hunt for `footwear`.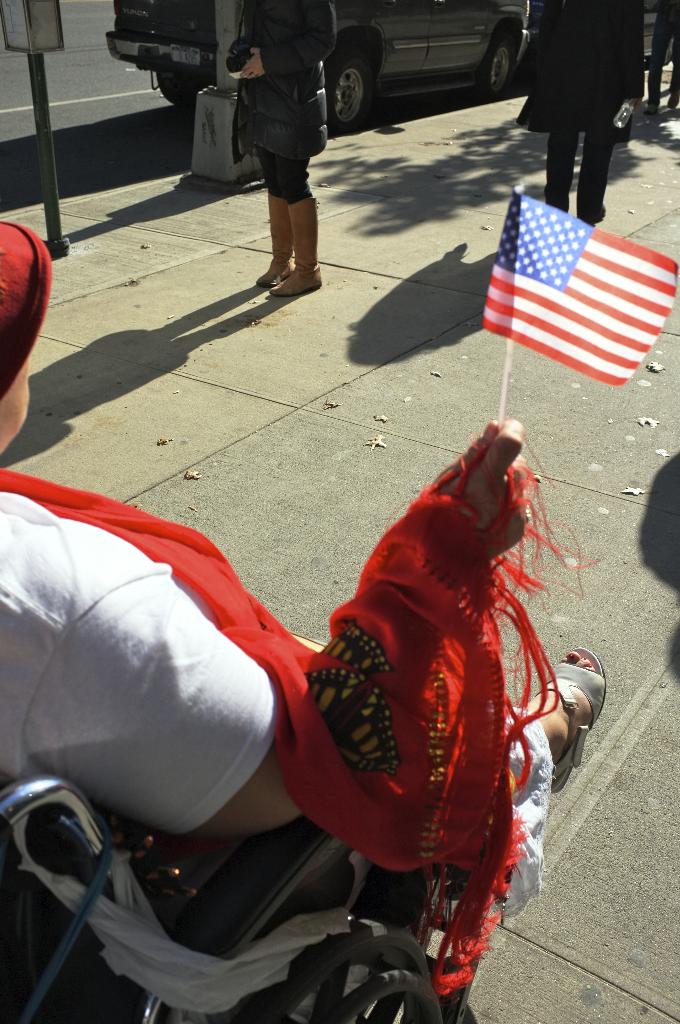
Hunted down at {"x1": 592, "y1": 200, "x2": 608, "y2": 223}.
